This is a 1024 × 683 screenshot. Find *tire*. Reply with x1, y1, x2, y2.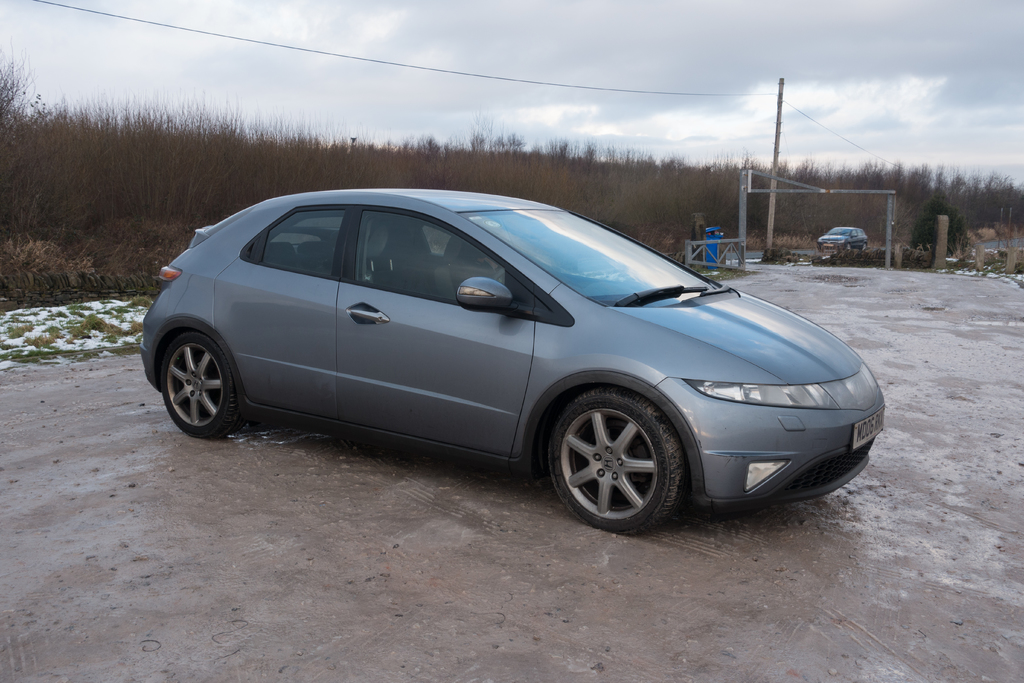
541, 388, 689, 534.
